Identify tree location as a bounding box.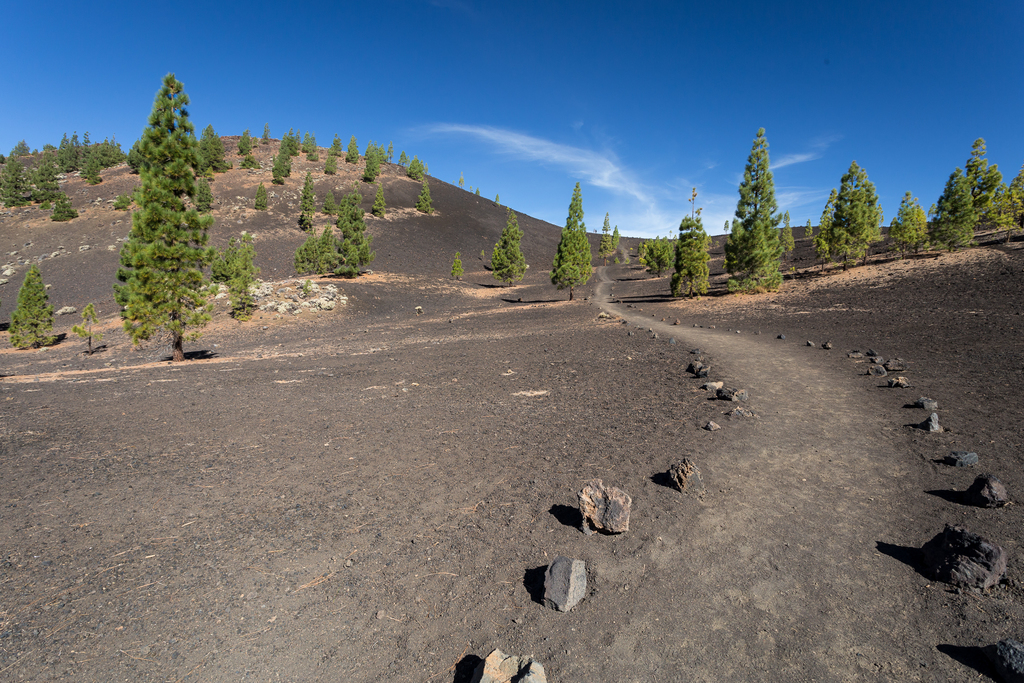
BBox(115, 70, 225, 356).
